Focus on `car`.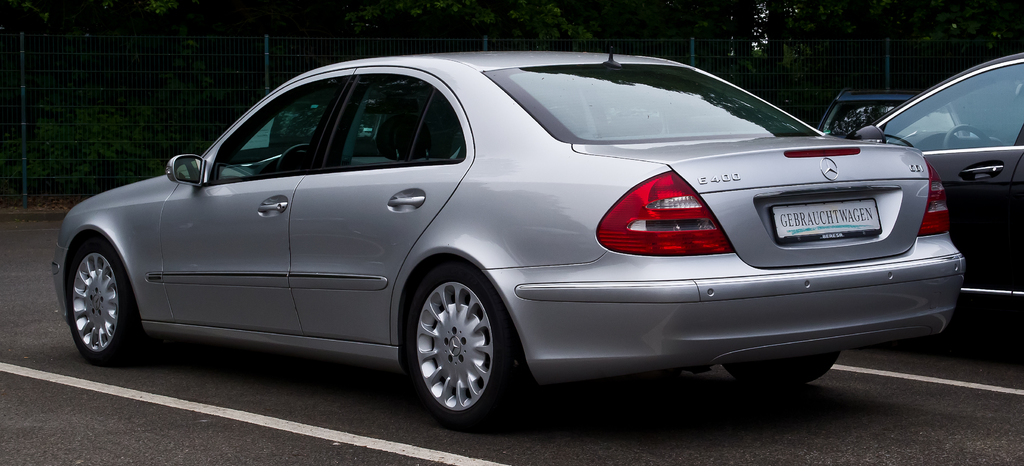
Focused at 811 82 970 141.
